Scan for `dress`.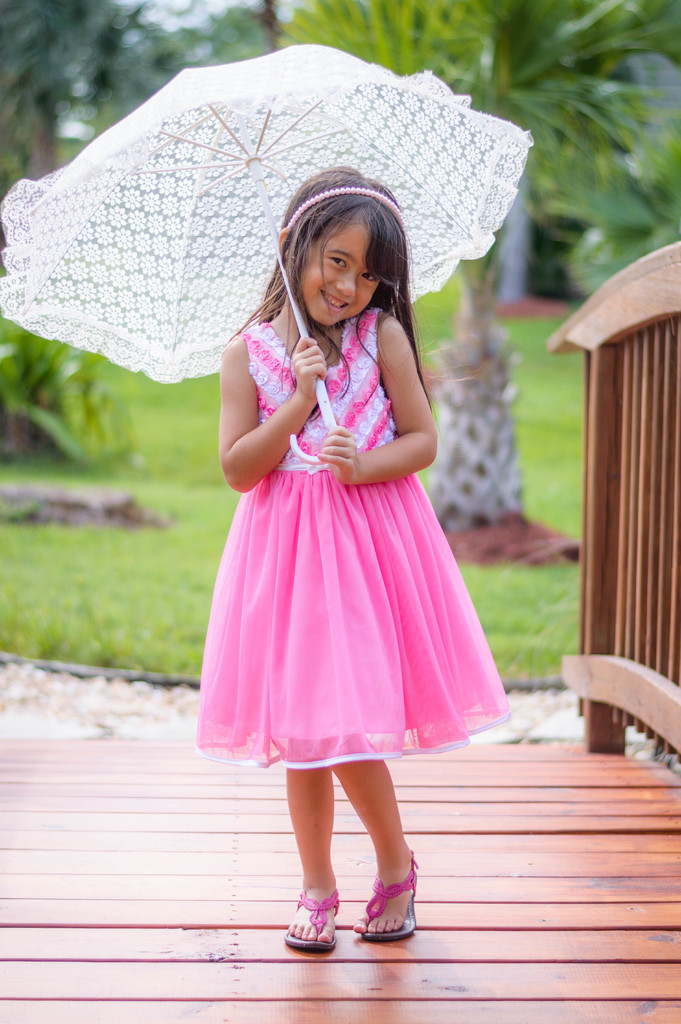
Scan result: (x1=199, y1=293, x2=523, y2=755).
